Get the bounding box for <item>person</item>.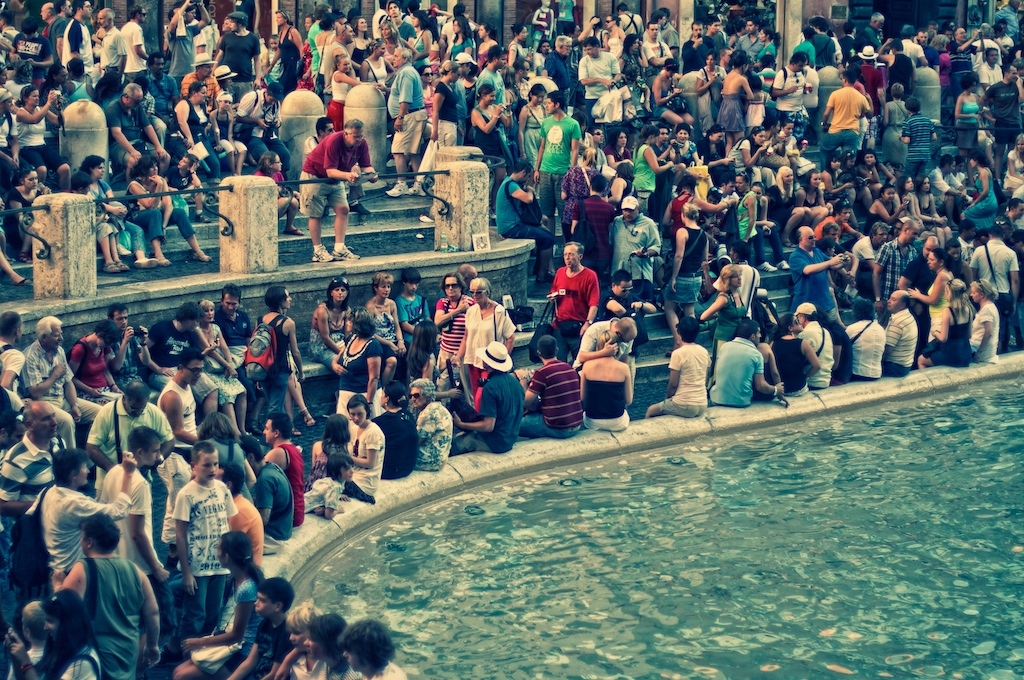
rect(216, 578, 291, 679).
